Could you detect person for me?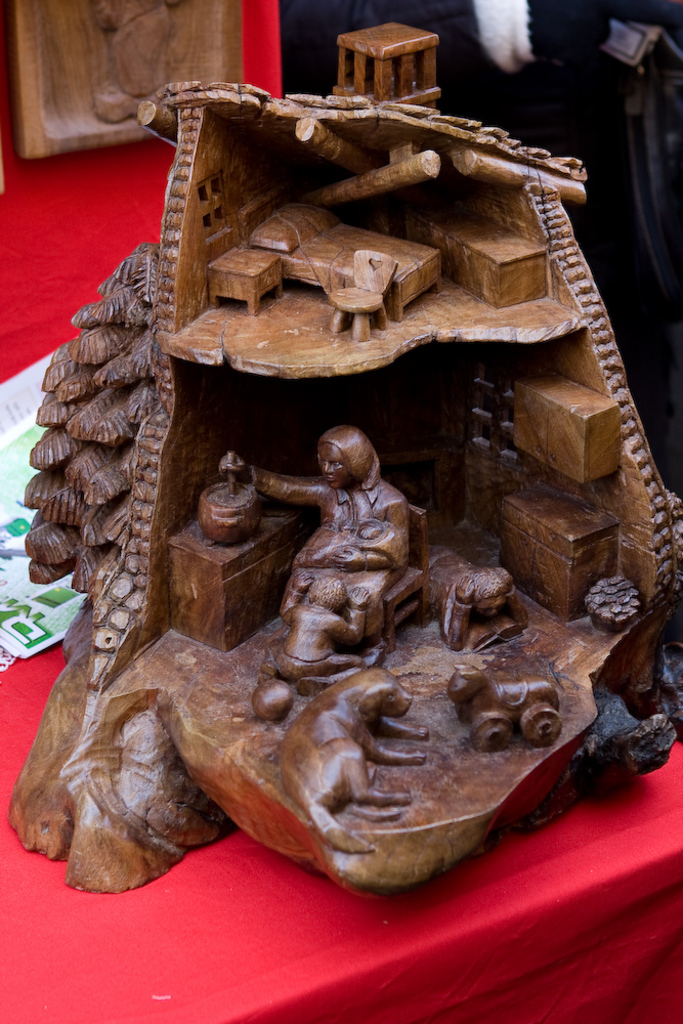
Detection result: (x1=424, y1=544, x2=530, y2=643).
